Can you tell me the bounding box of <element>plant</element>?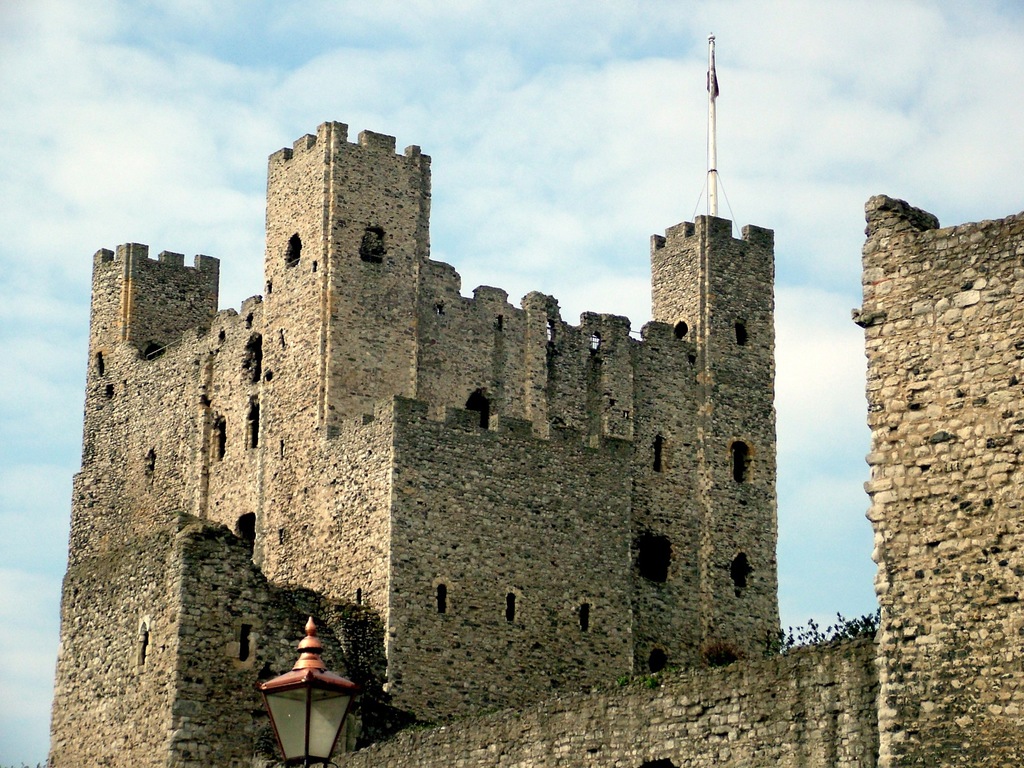
select_region(689, 634, 737, 677).
